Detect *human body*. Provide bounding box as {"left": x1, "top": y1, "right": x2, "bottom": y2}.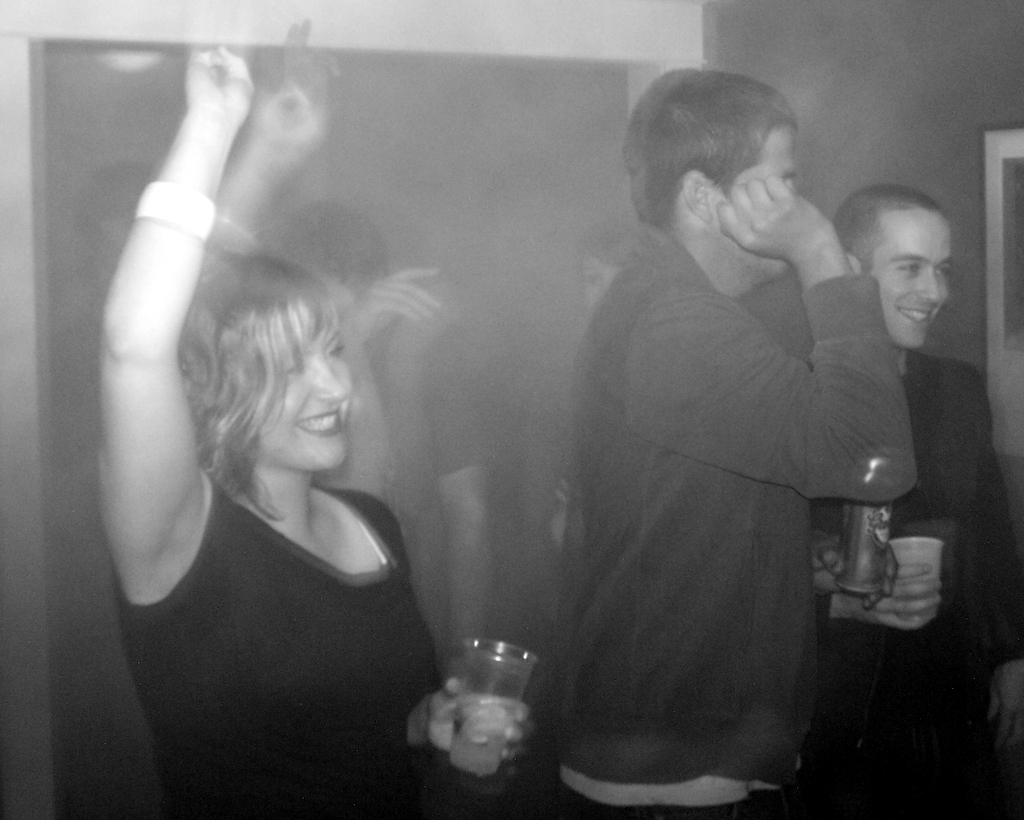
{"left": 565, "top": 175, "right": 919, "bottom": 819}.
